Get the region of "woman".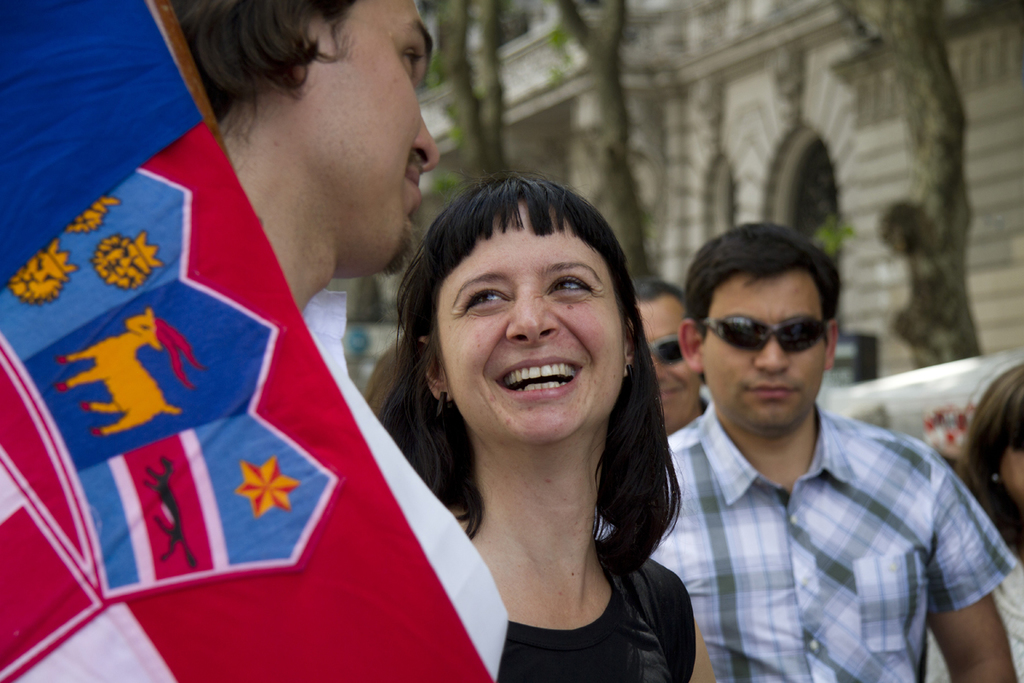
Rect(355, 174, 716, 682).
